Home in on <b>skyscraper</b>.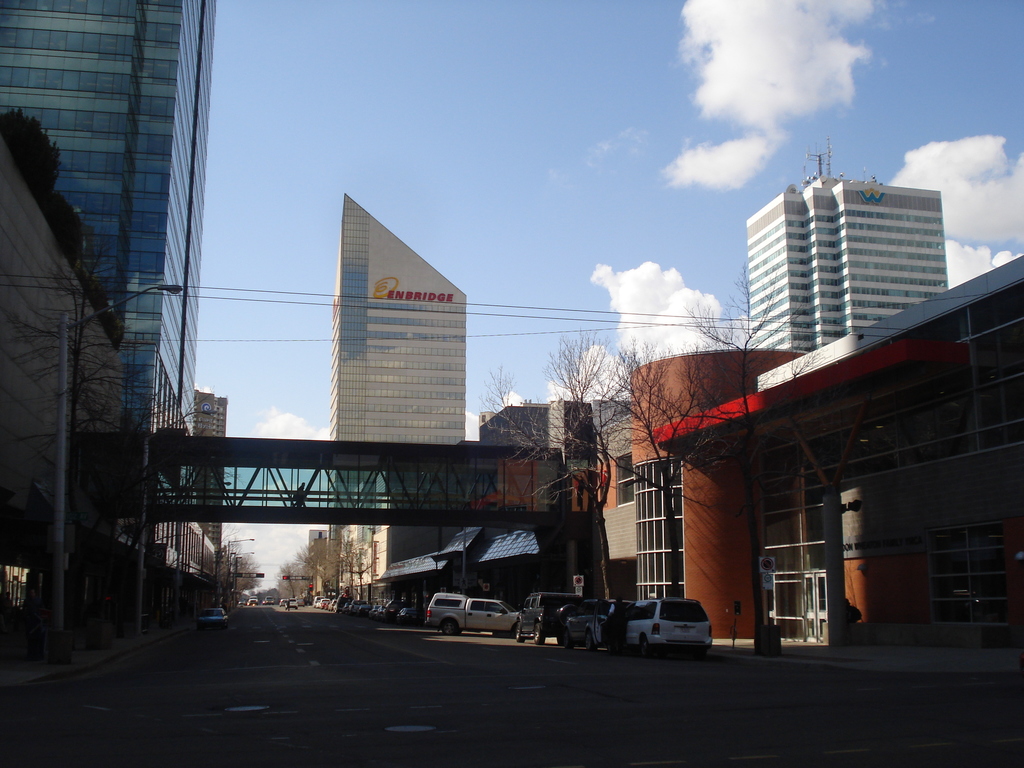
Homed in at l=1, t=0, r=223, b=525.
